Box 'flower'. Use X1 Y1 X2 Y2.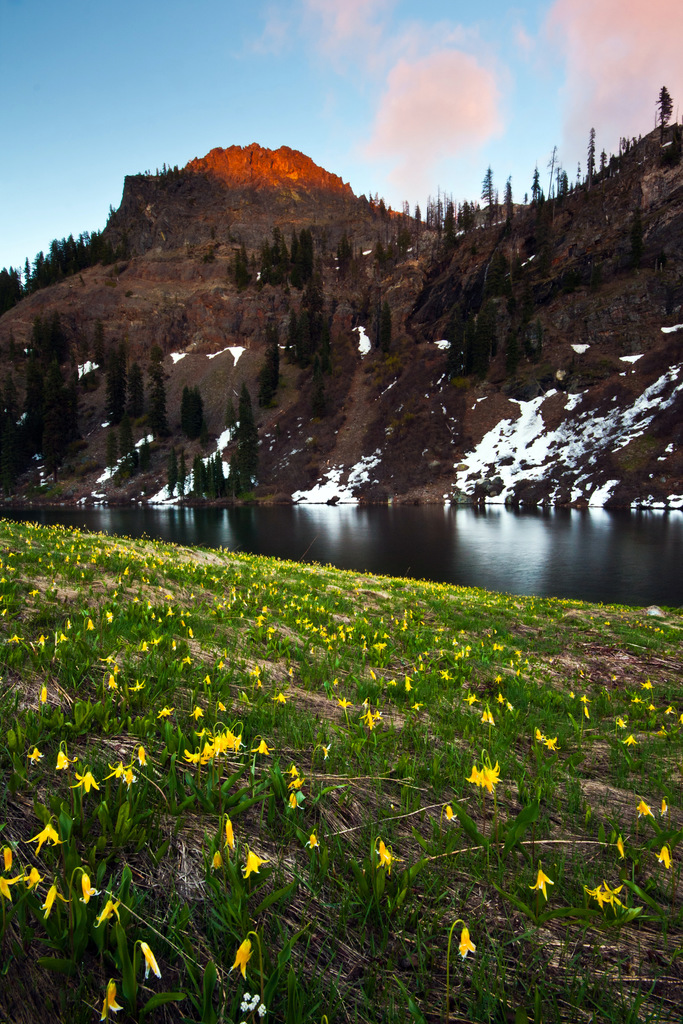
33 828 56 851.
